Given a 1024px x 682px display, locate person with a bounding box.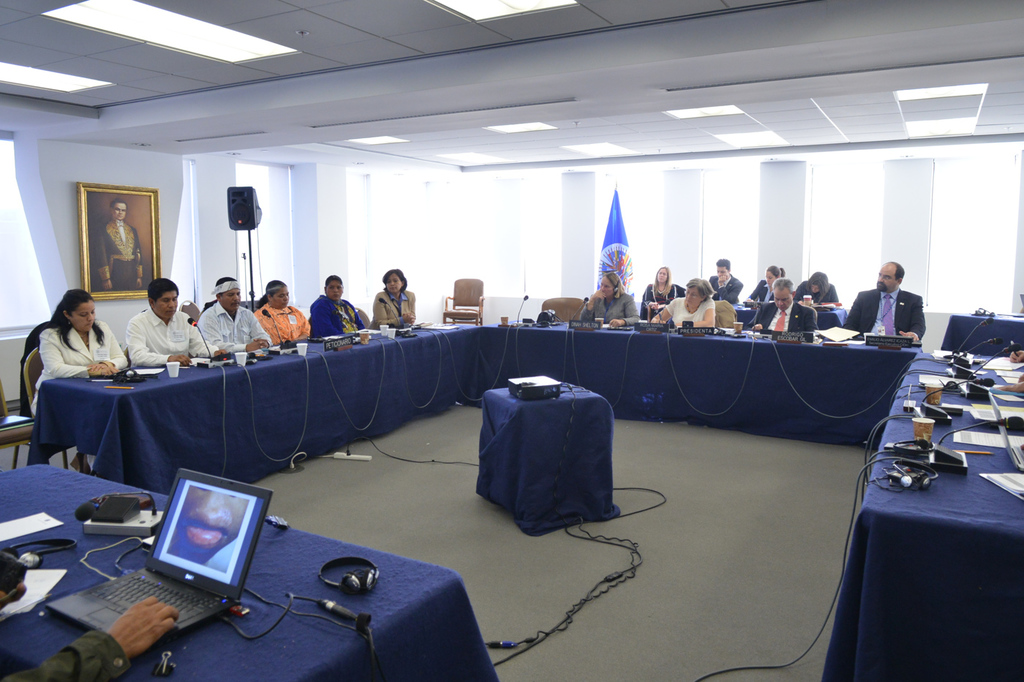
Located: pyautogui.locateOnScreen(365, 265, 416, 330).
